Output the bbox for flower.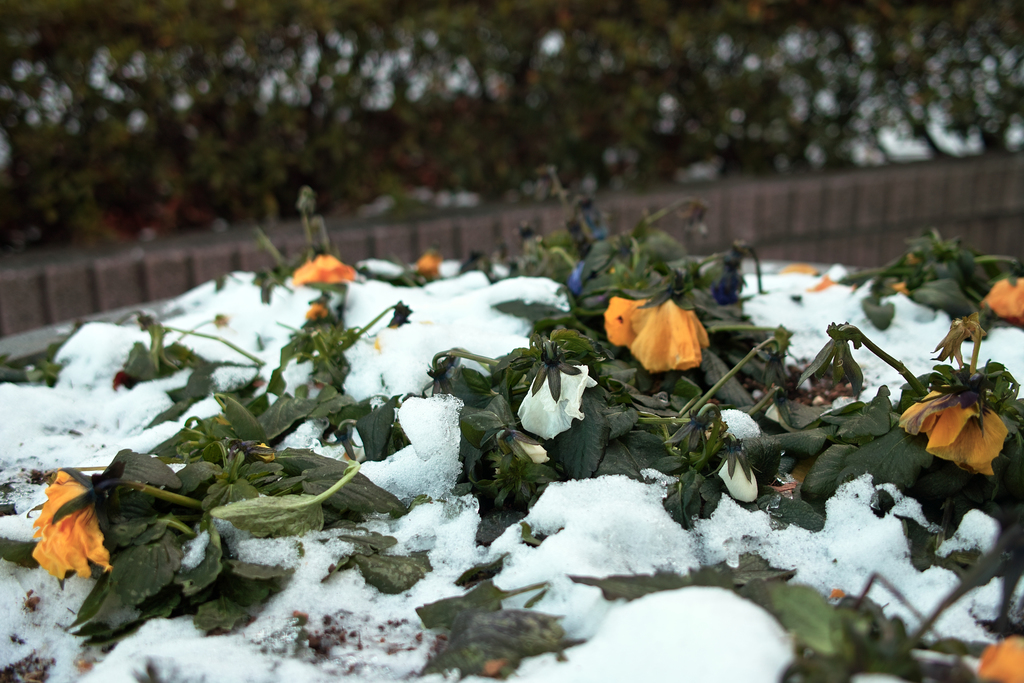
891, 388, 1009, 477.
